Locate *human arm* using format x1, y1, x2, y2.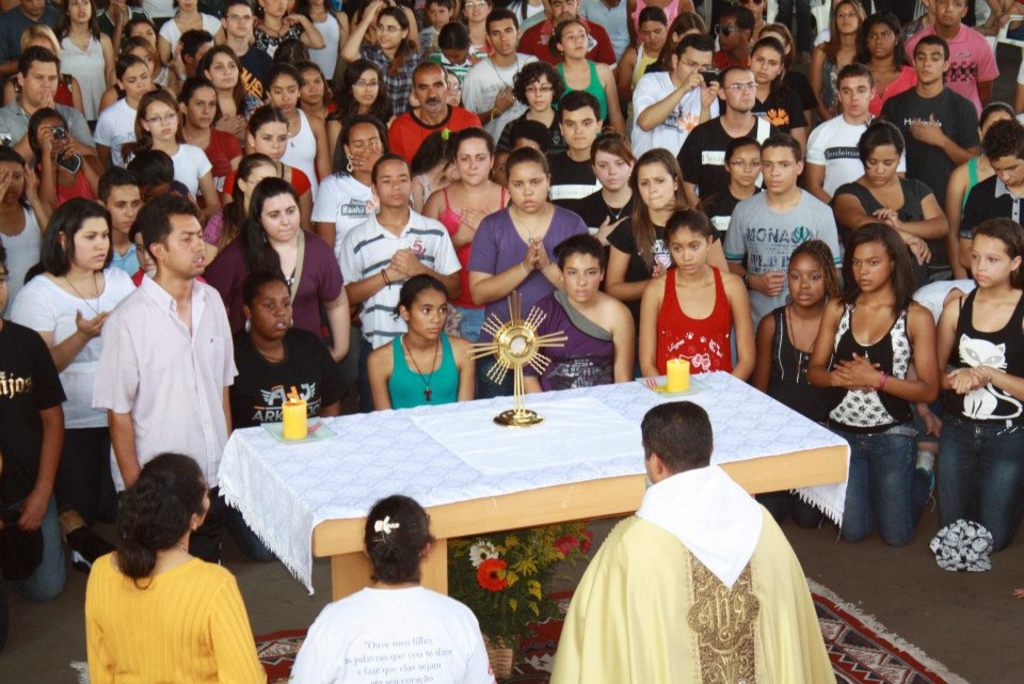
621, 0, 640, 48.
